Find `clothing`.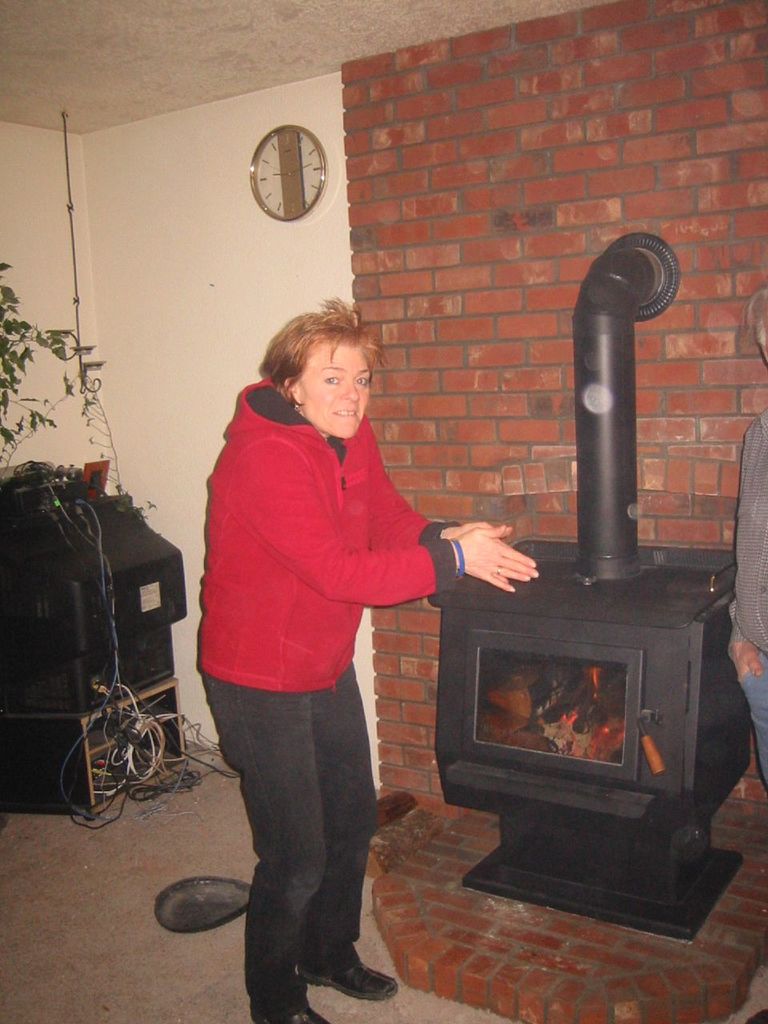
198, 338, 473, 950.
